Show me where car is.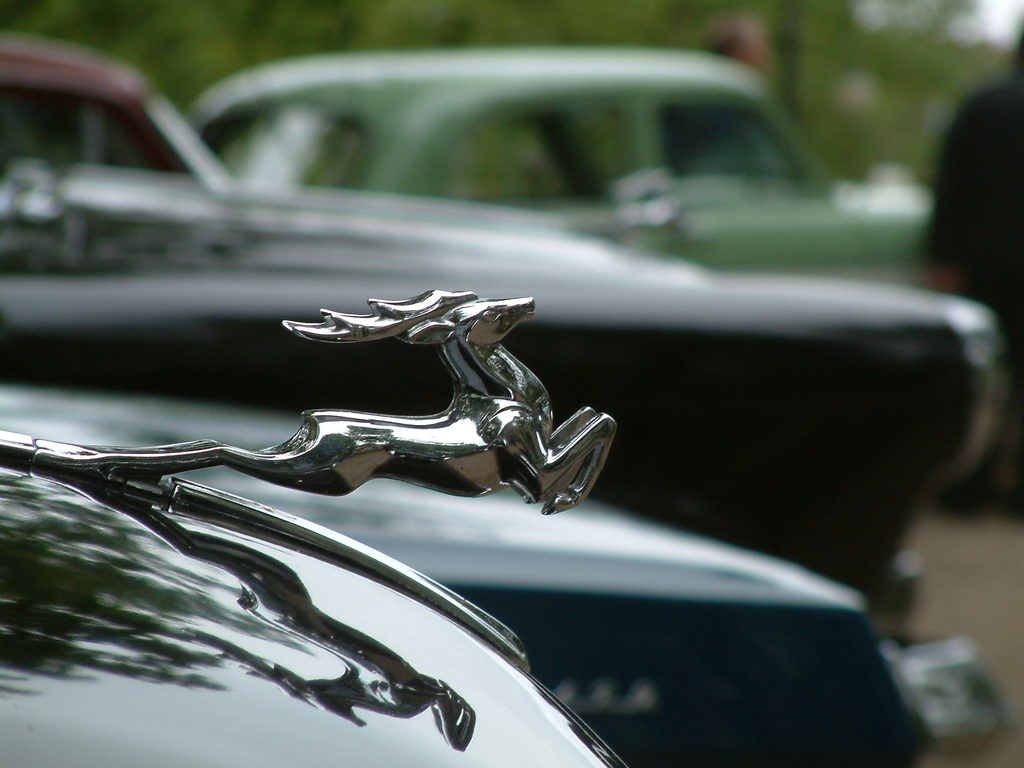
car is at BBox(7, 426, 1008, 767).
